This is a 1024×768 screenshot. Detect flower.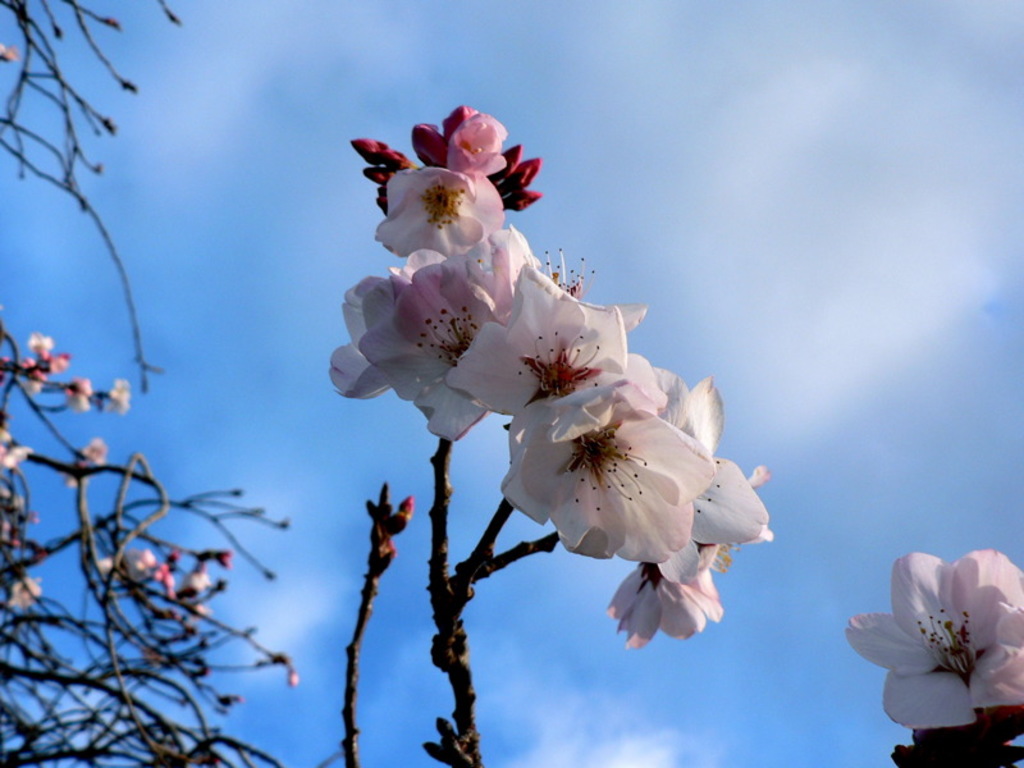
(0, 573, 42, 620).
